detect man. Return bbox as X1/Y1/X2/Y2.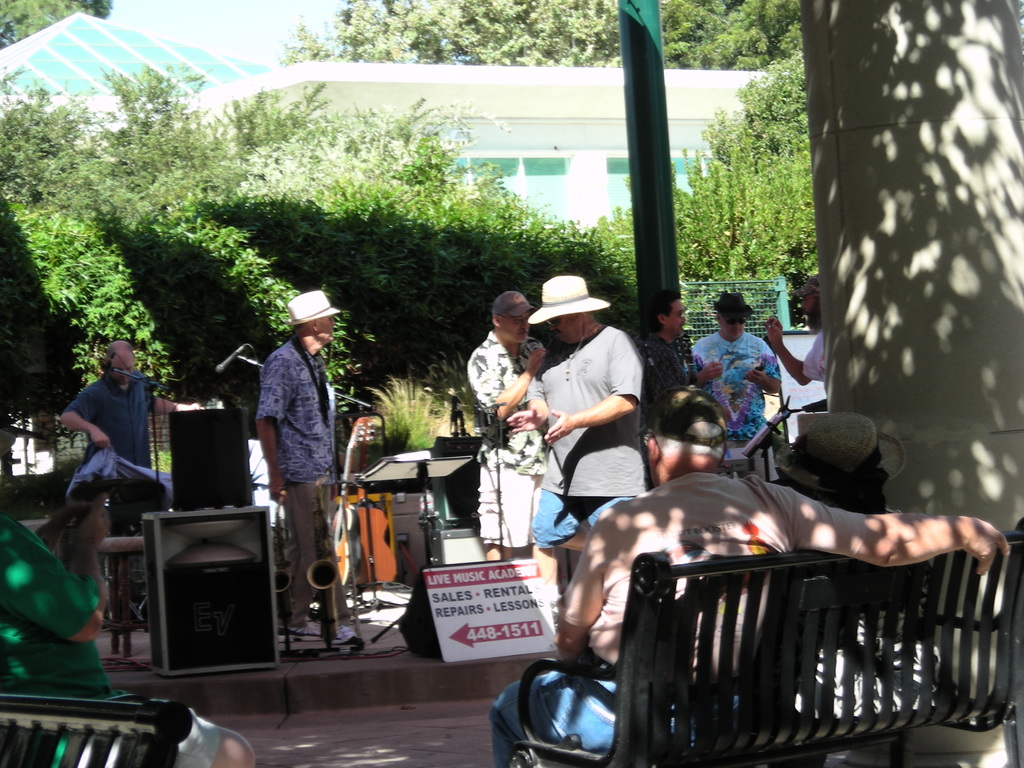
771/268/829/410.
